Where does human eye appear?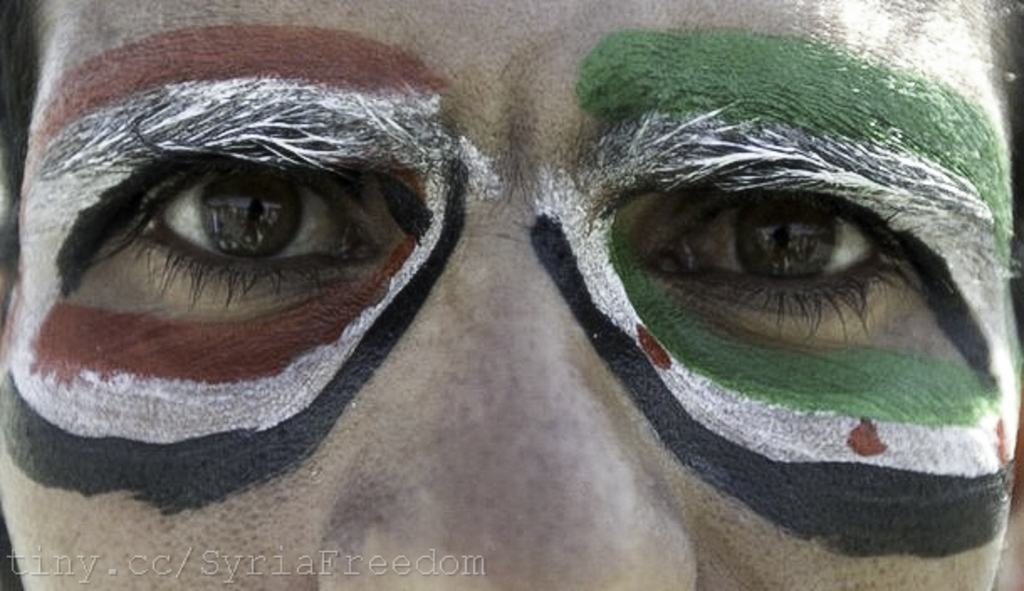
Appears at <bbox>119, 154, 384, 314</bbox>.
